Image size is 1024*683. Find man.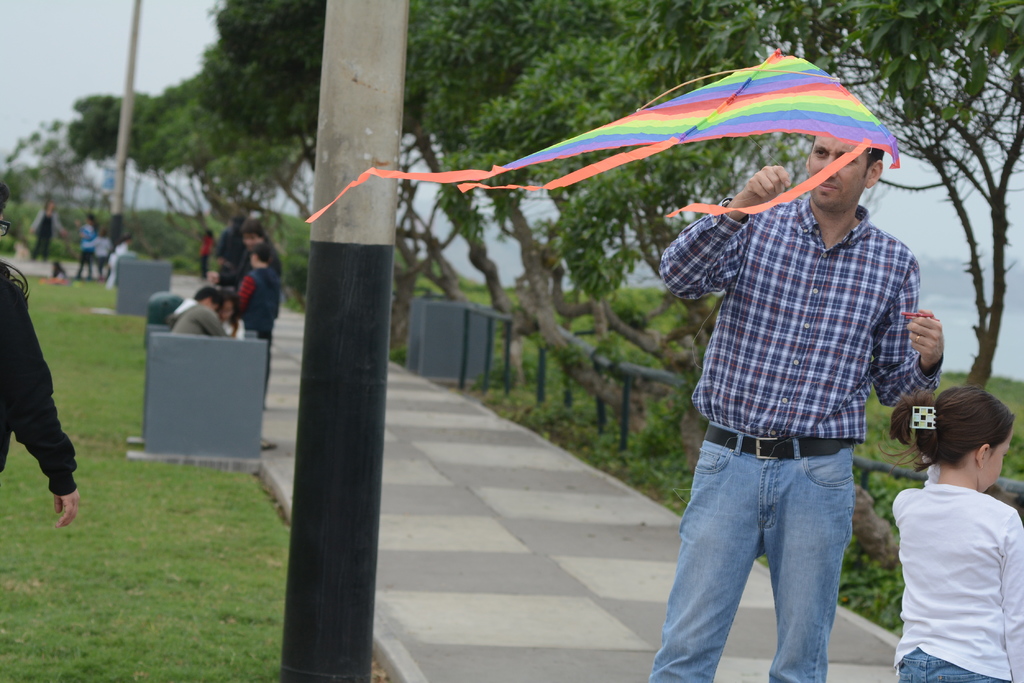
172/285/232/339.
